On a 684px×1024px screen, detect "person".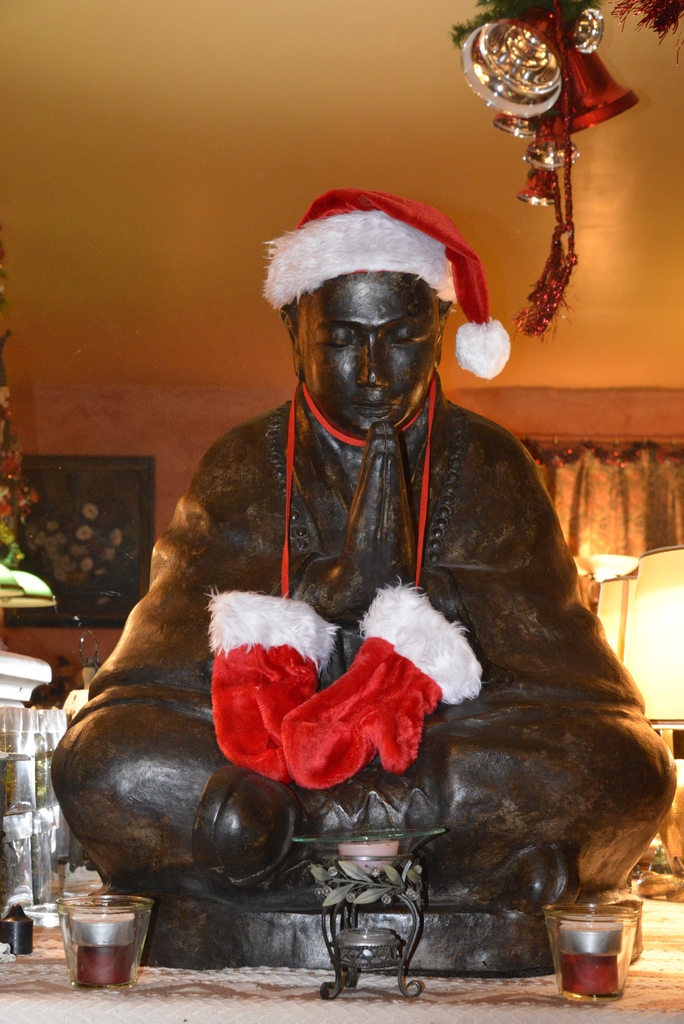
box(51, 181, 681, 911).
